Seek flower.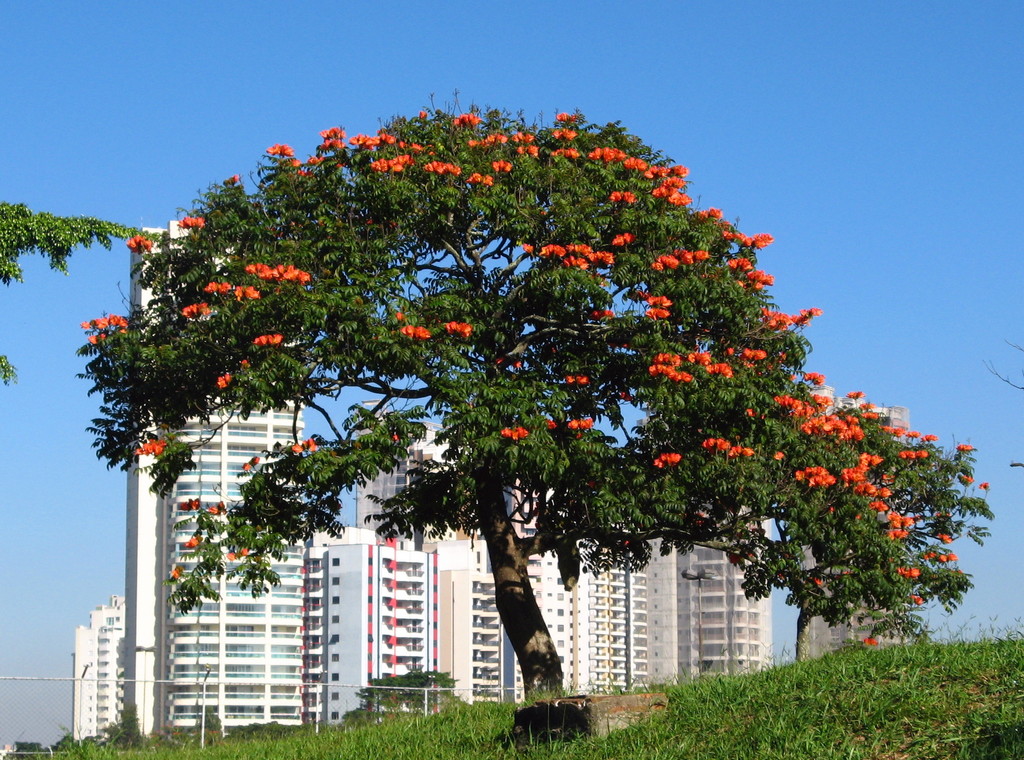
{"x1": 246, "y1": 465, "x2": 255, "y2": 471}.
